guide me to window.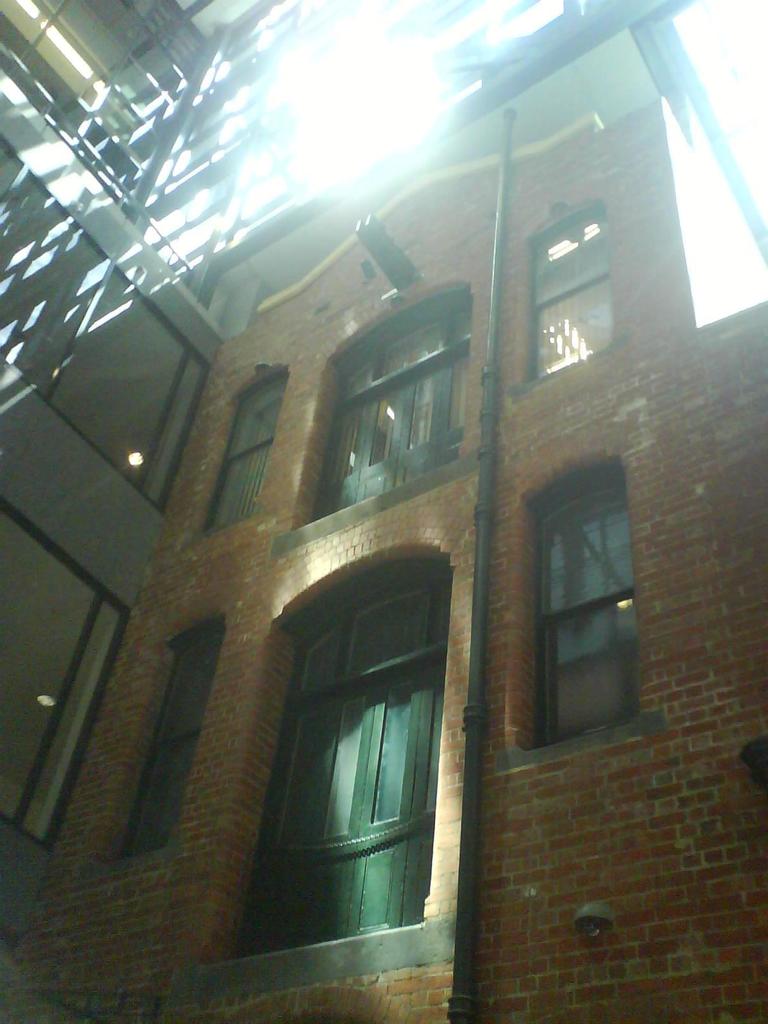
Guidance: crop(531, 462, 642, 742).
